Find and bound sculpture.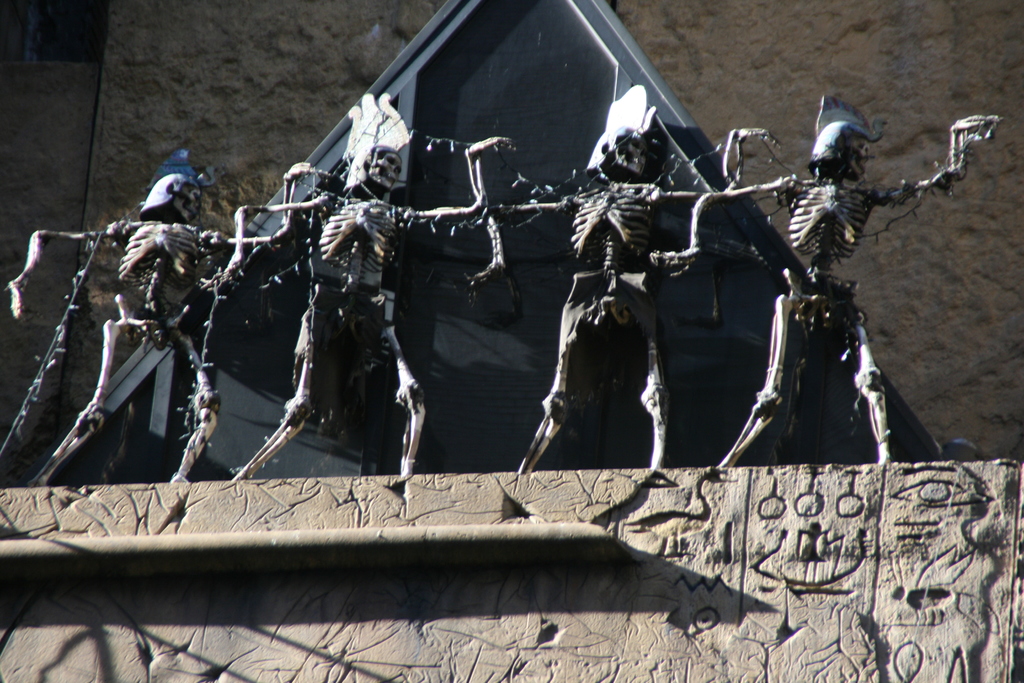
Bound: bbox=[2, 156, 271, 477].
